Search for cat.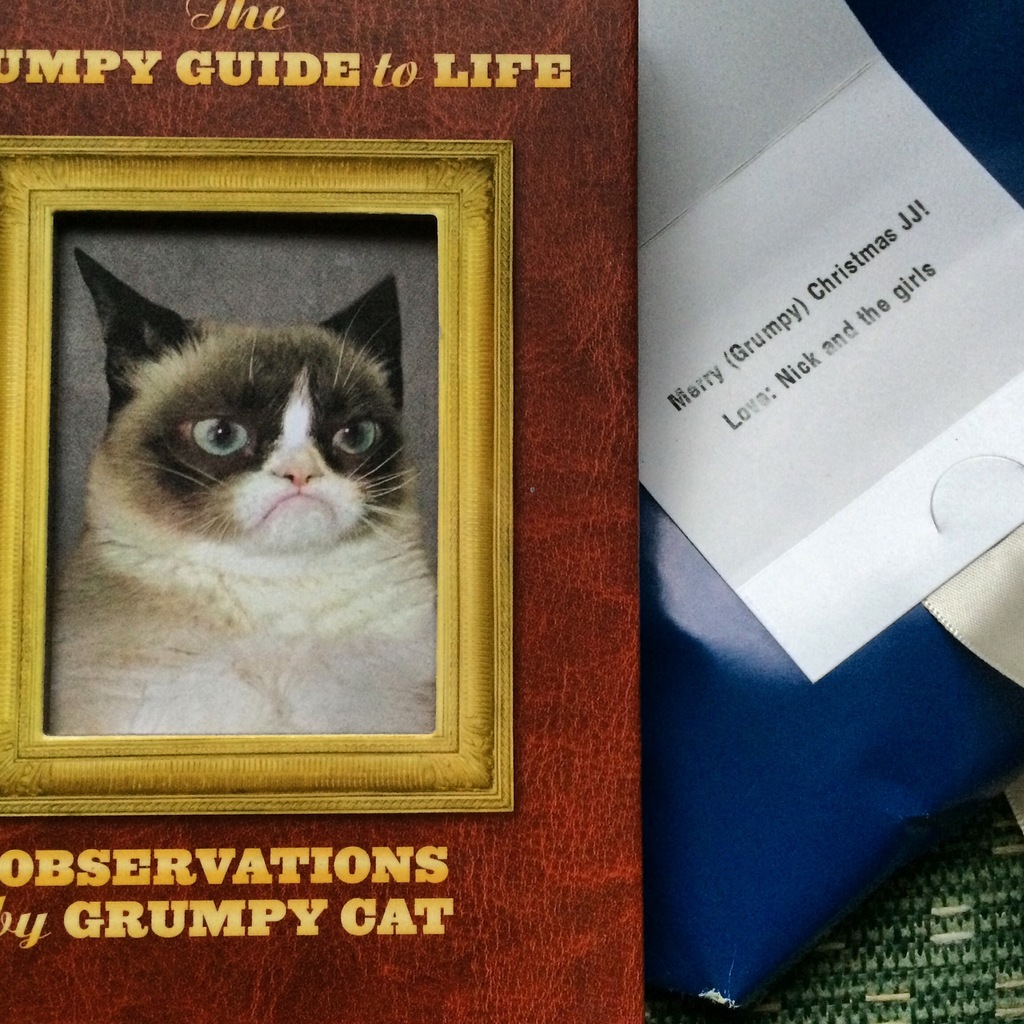
Found at crop(46, 252, 438, 742).
